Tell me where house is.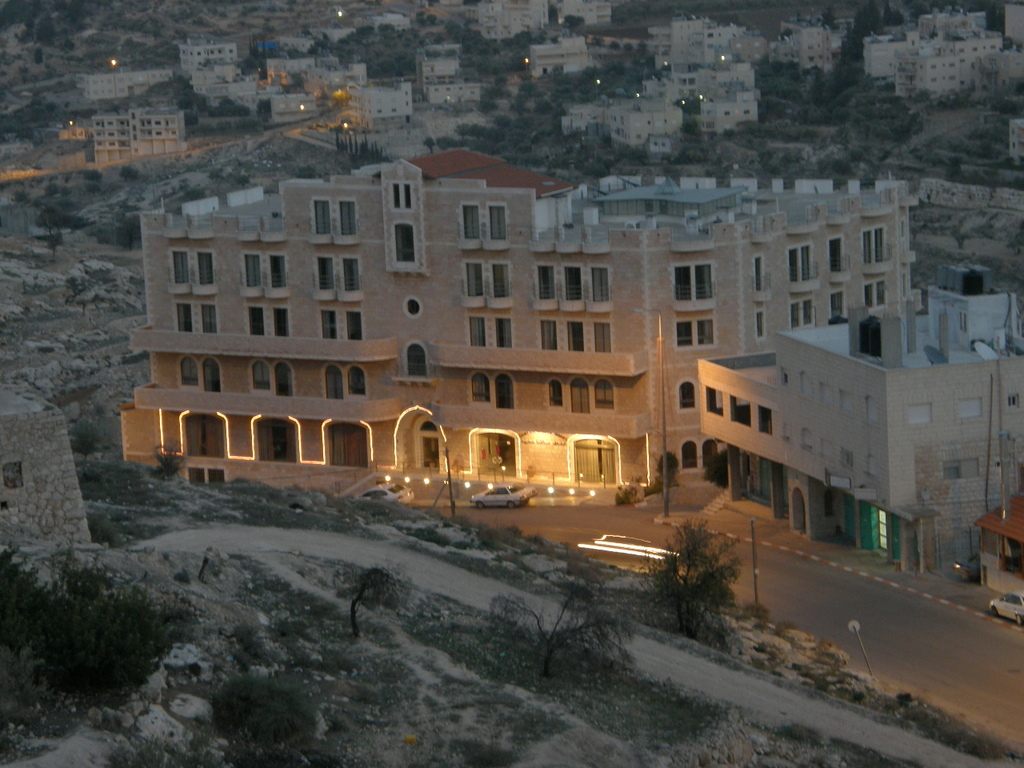
house is at 696 268 1023 576.
